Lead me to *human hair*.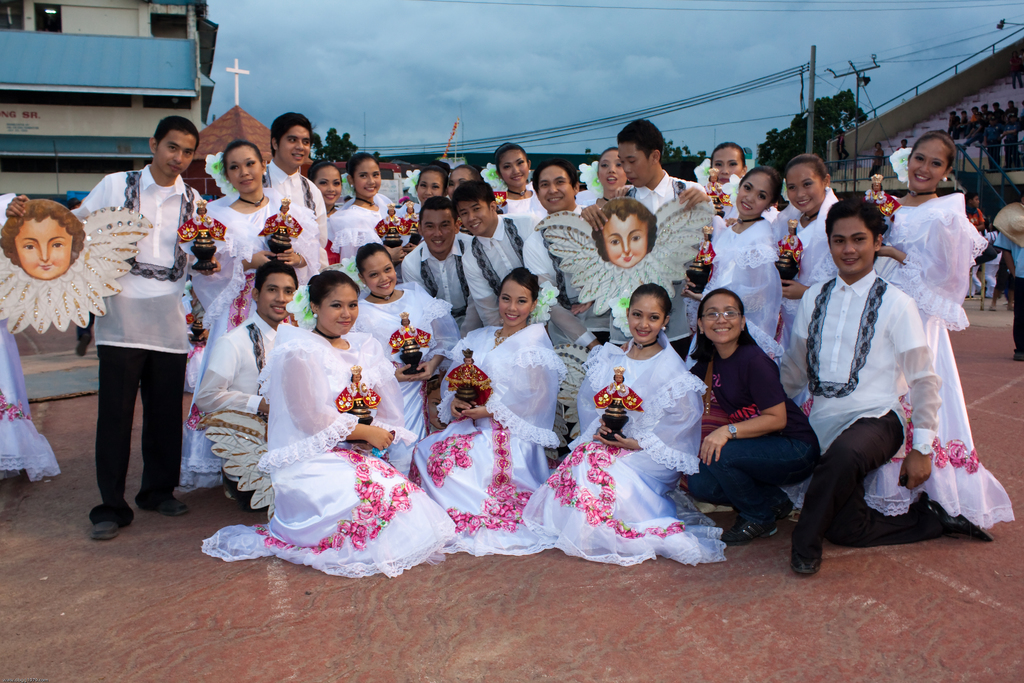
Lead to [687, 285, 757, 364].
